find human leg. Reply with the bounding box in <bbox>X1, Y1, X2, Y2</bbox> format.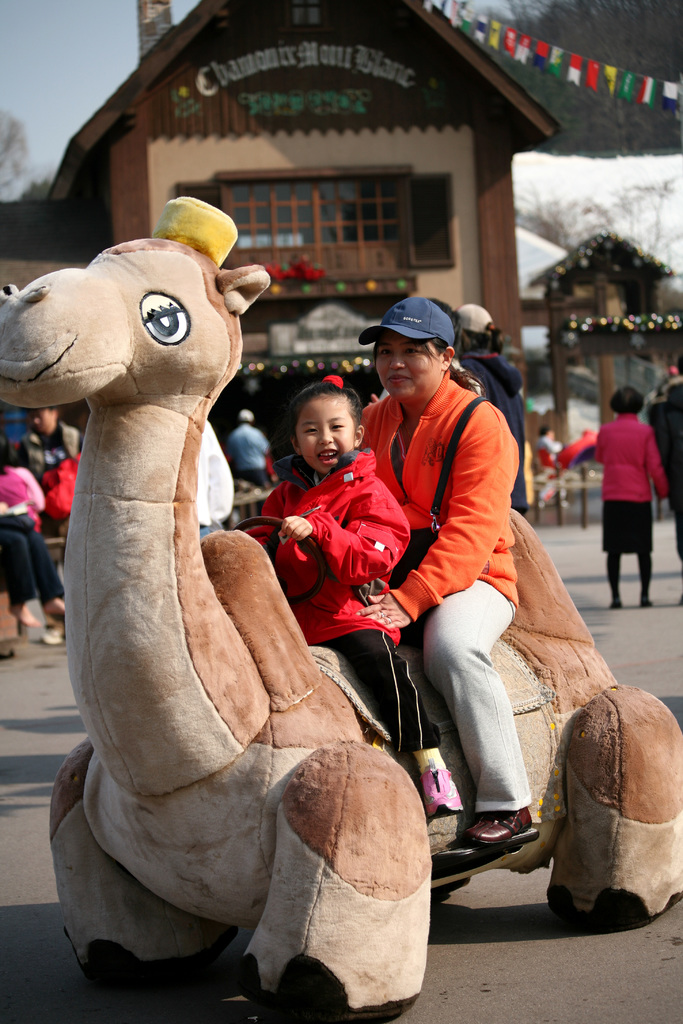
<bbox>598, 481, 630, 611</bbox>.
